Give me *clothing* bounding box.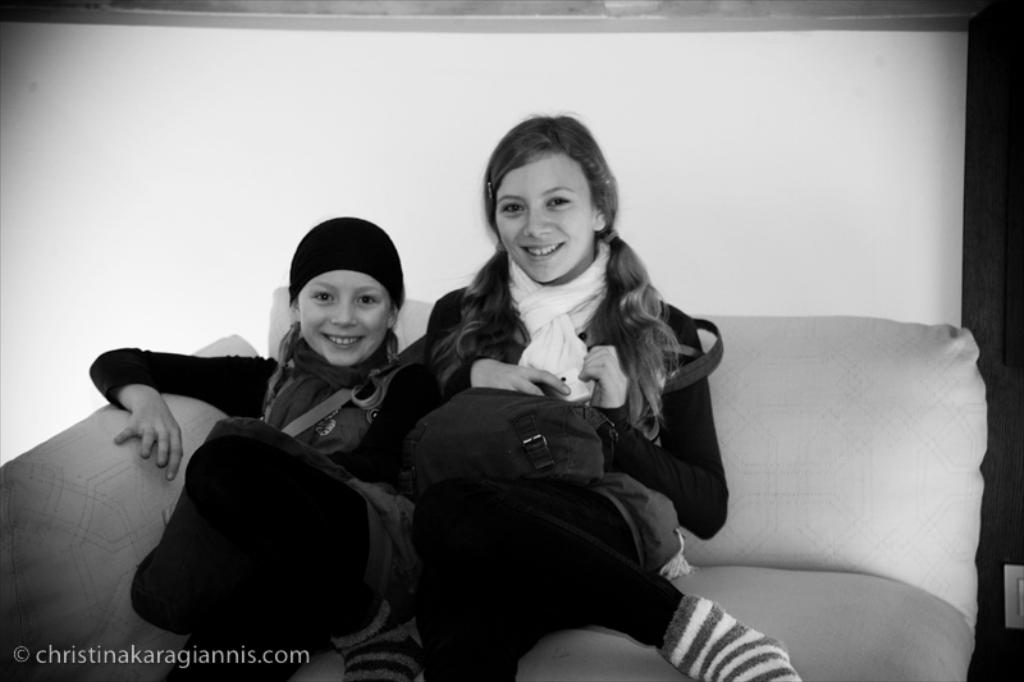
[88, 340, 435, 681].
